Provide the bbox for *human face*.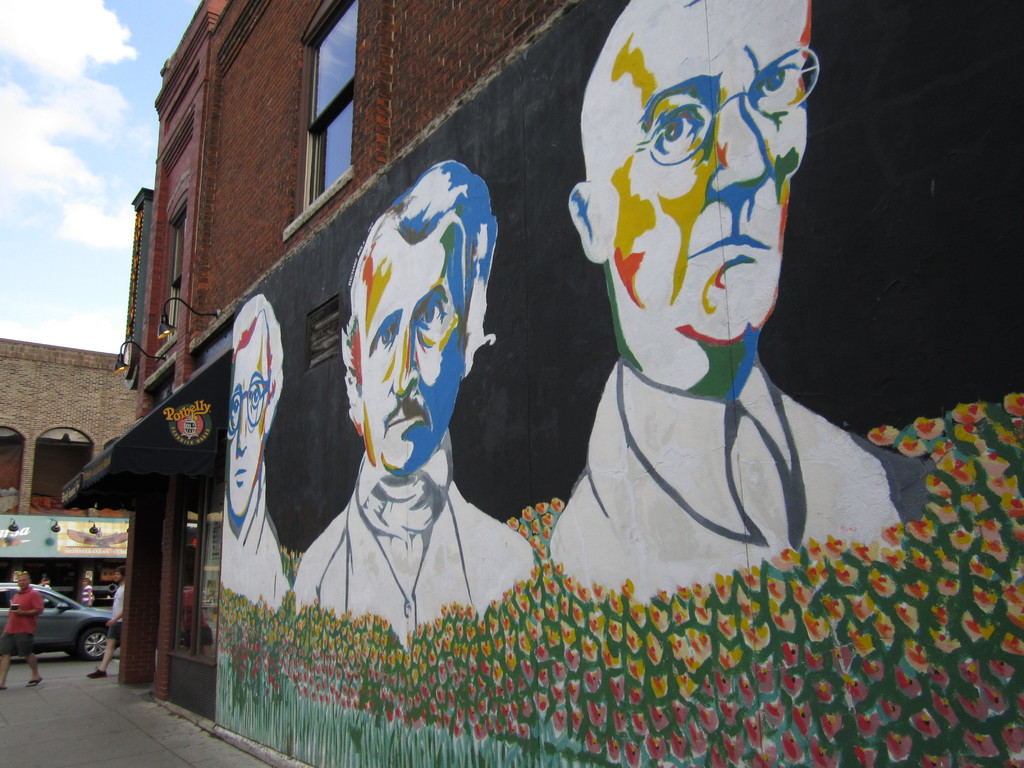
left=592, top=0, right=810, bottom=361.
